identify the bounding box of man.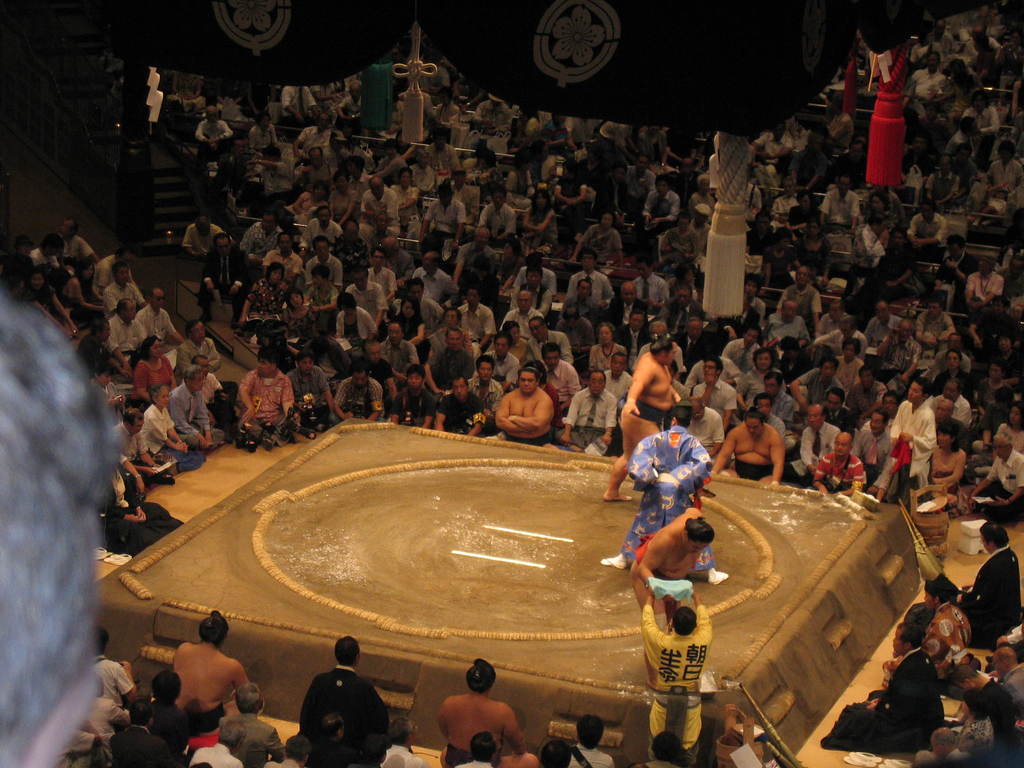
bbox(829, 100, 856, 151).
